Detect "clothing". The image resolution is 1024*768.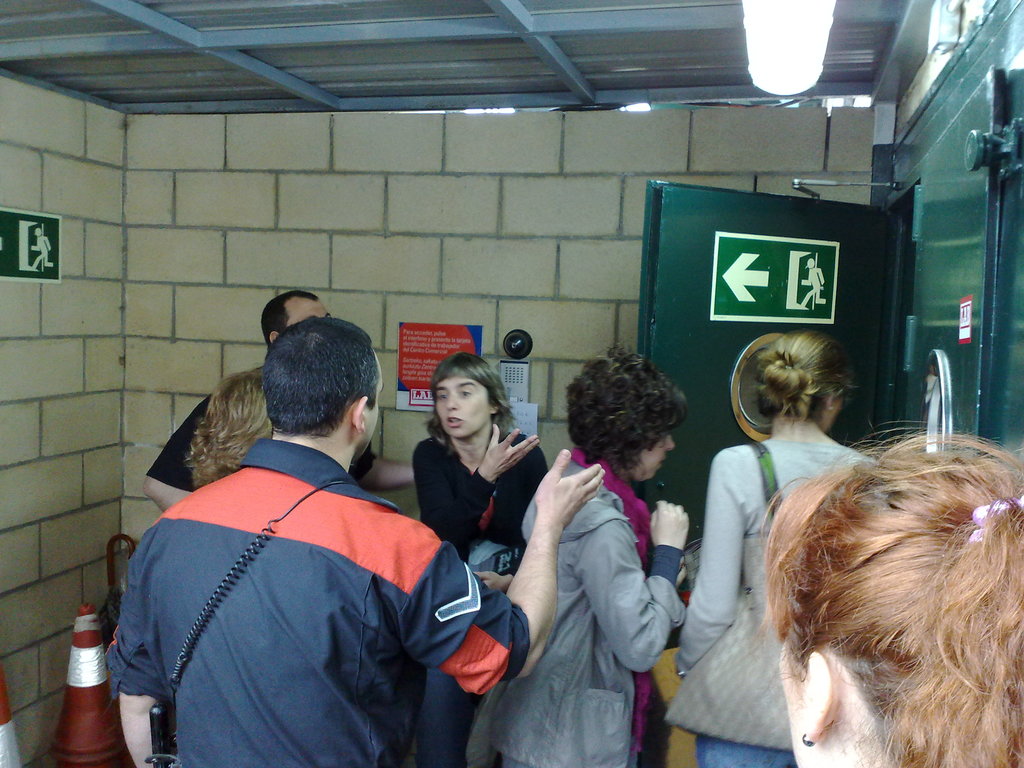
(left=153, top=363, right=225, bottom=494).
